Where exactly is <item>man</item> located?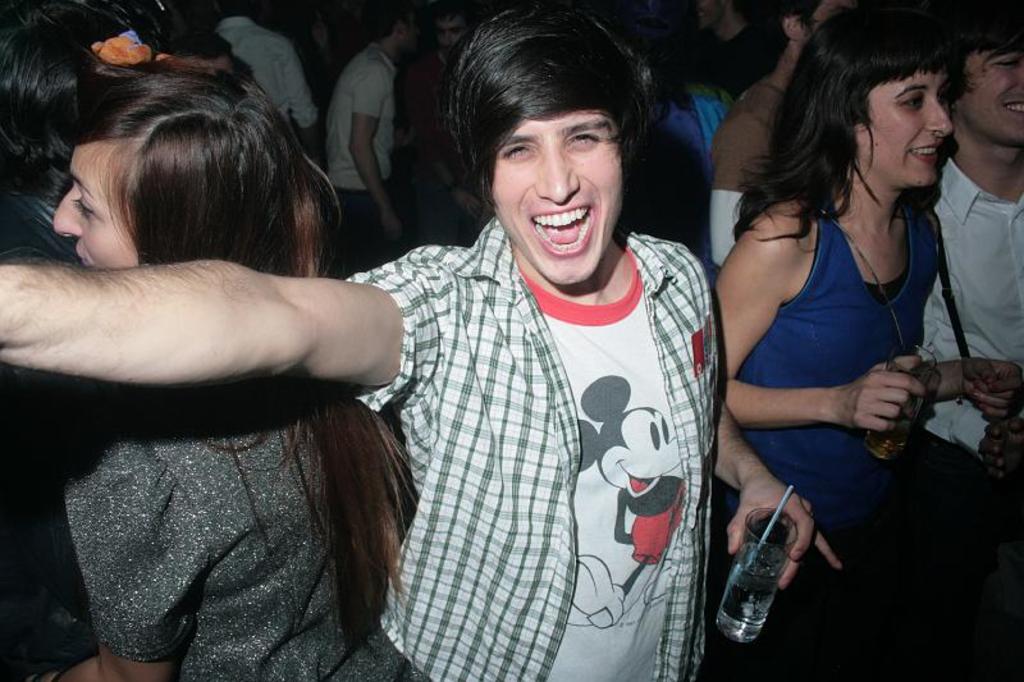
Its bounding box is 129, 29, 714, 658.
